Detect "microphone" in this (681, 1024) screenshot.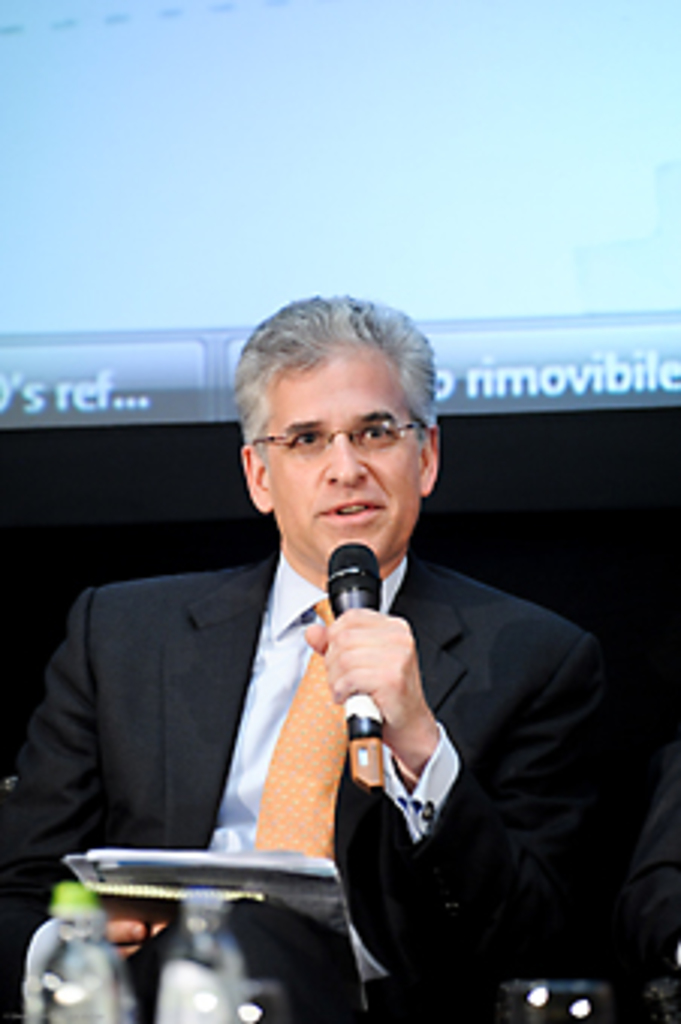
Detection: (292, 569, 446, 768).
